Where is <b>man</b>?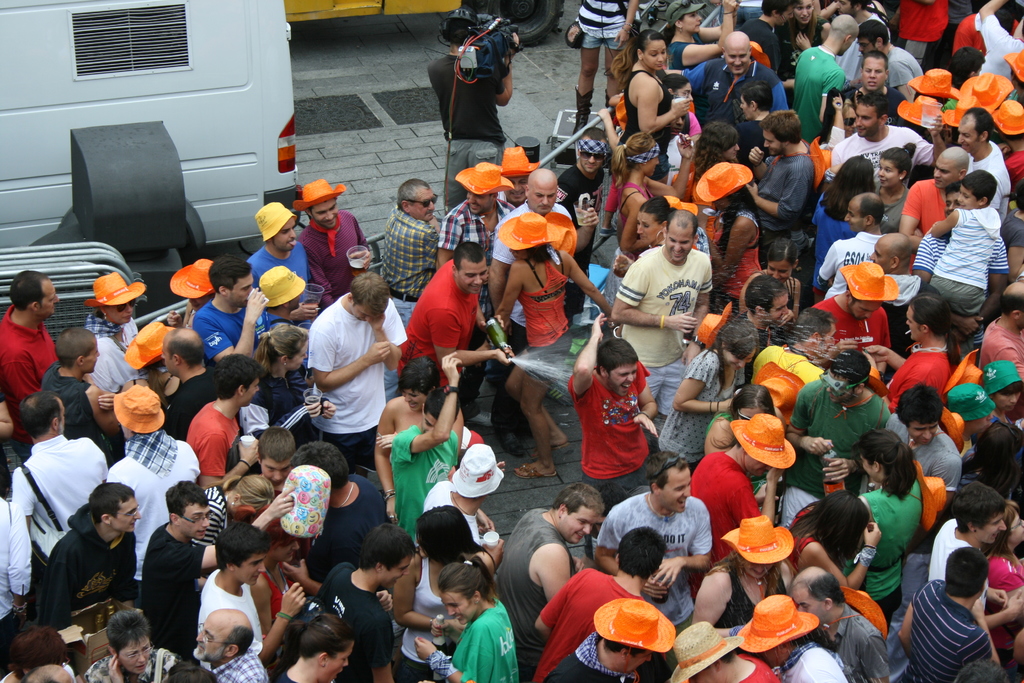
791,562,890,682.
